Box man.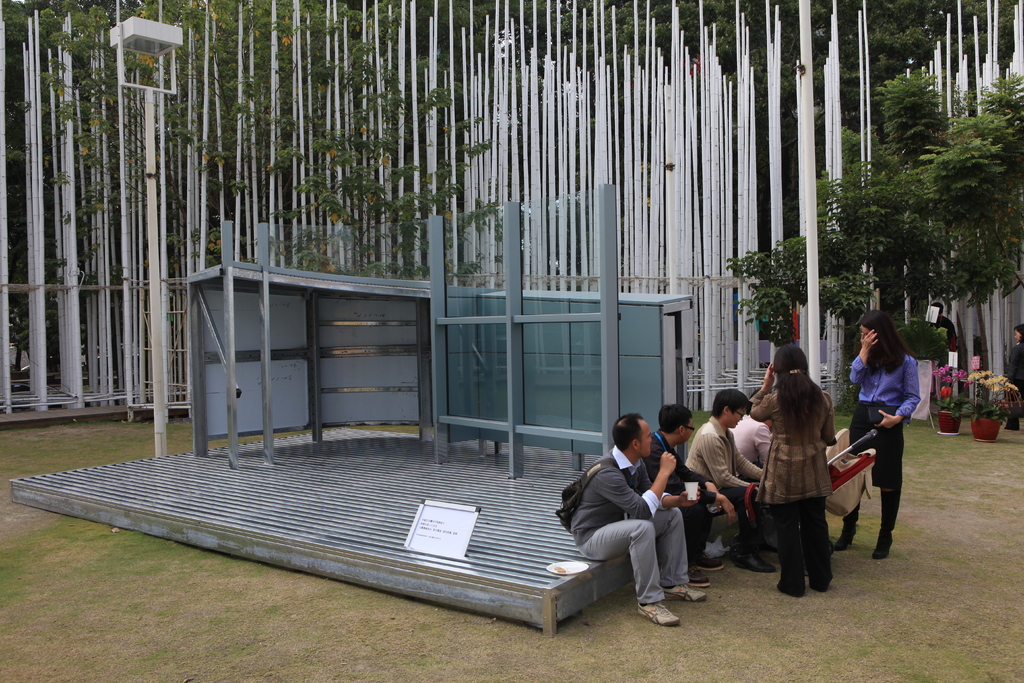
select_region(635, 404, 724, 582).
